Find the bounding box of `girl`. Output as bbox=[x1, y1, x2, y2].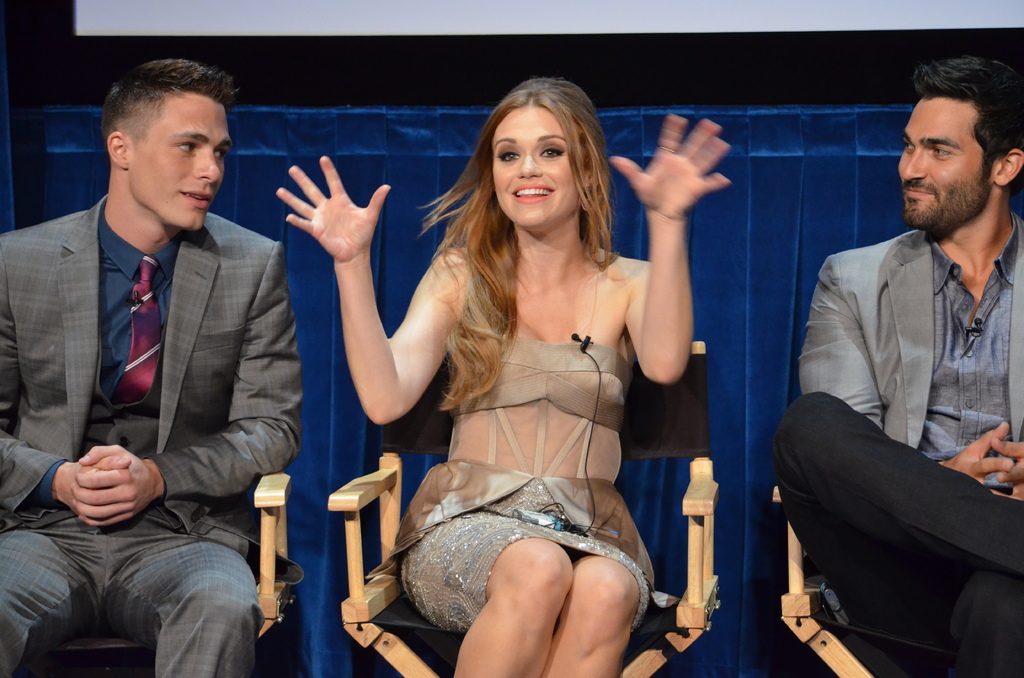
bbox=[279, 74, 726, 677].
